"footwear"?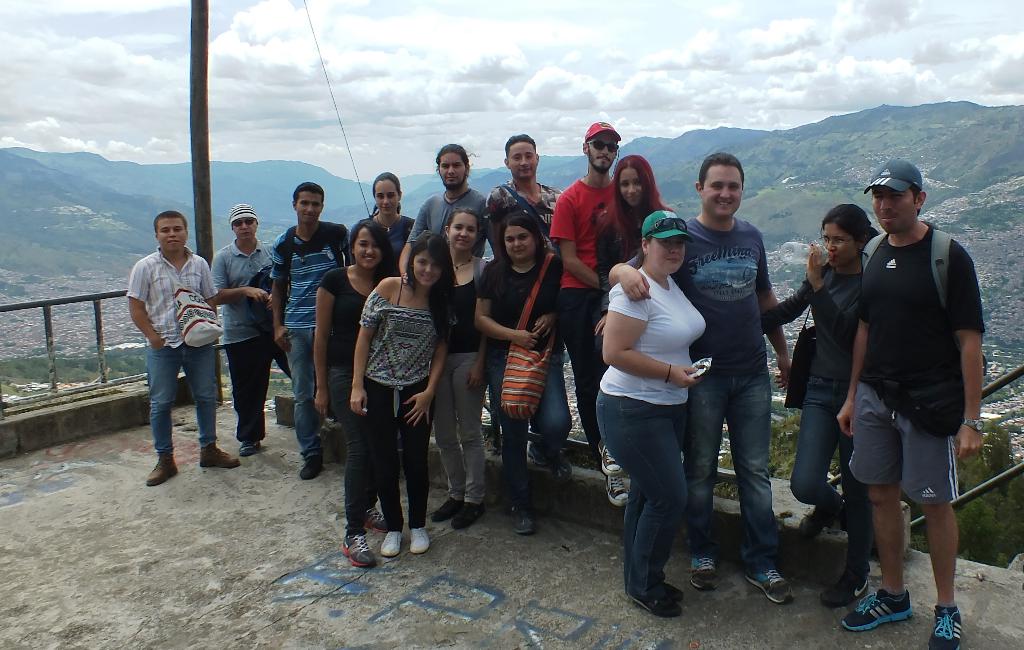
crop(794, 501, 843, 539)
